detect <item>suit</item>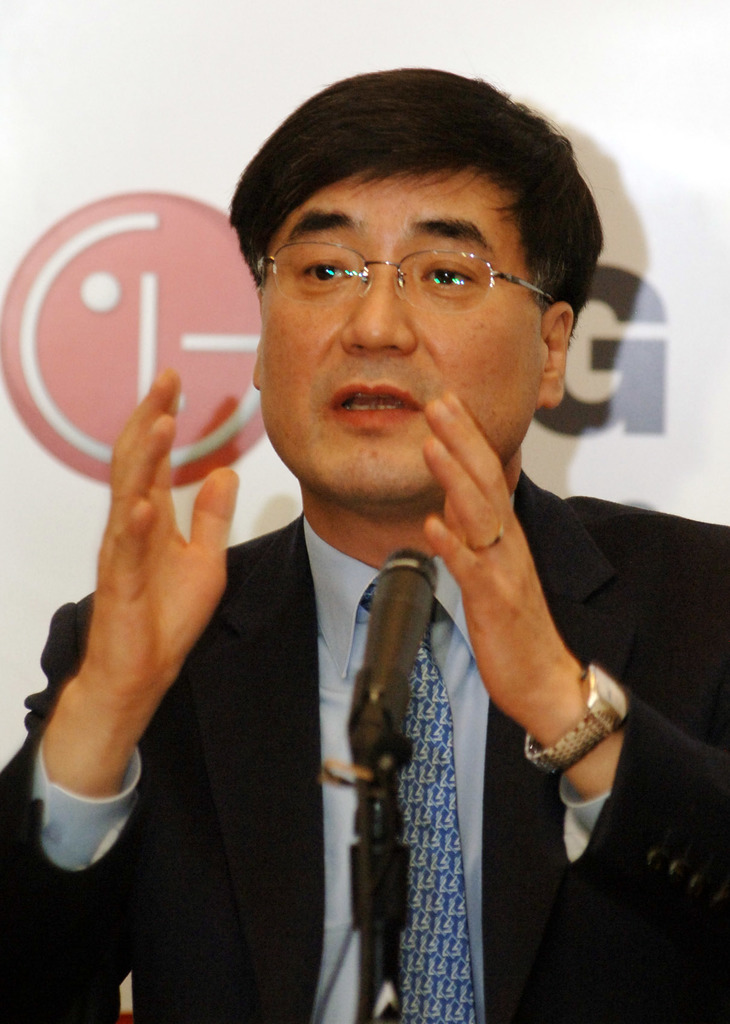
pyautogui.locateOnScreen(0, 473, 729, 1023)
